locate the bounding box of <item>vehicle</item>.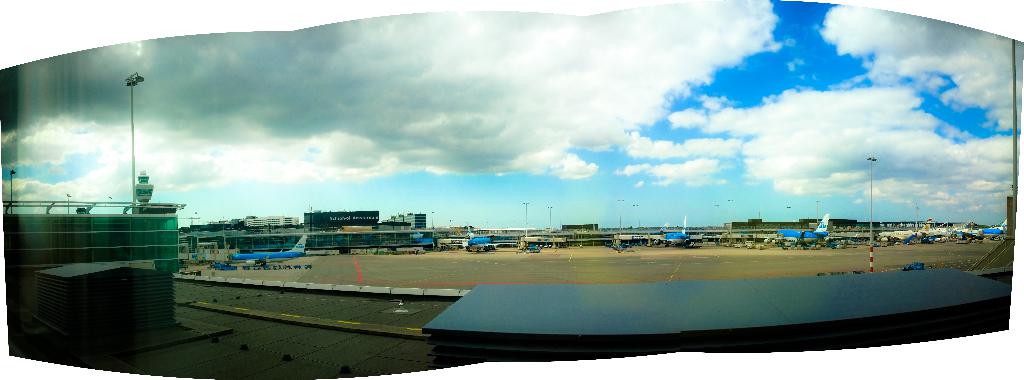
Bounding box: BBox(652, 213, 691, 245).
